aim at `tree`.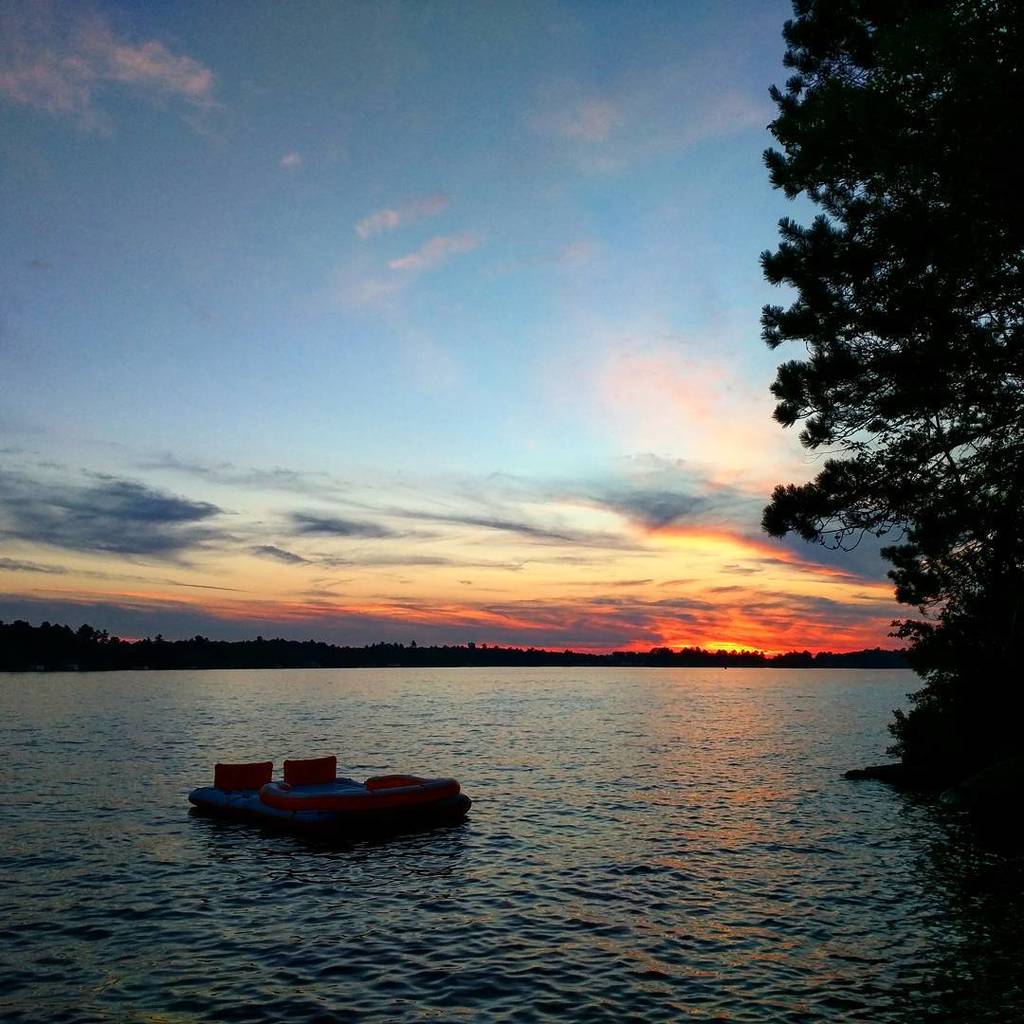
Aimed at bbox(737, 8, 994, 743).
